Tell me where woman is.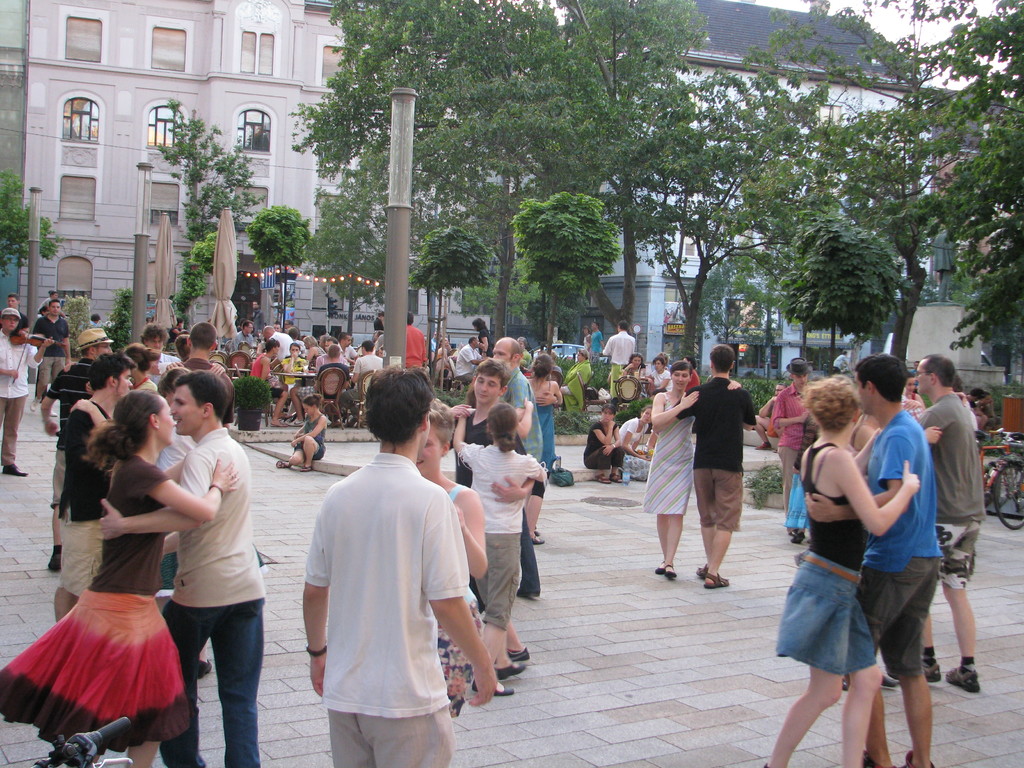
woman is at [x1=528, y1=352, x2=569, y2=544].
